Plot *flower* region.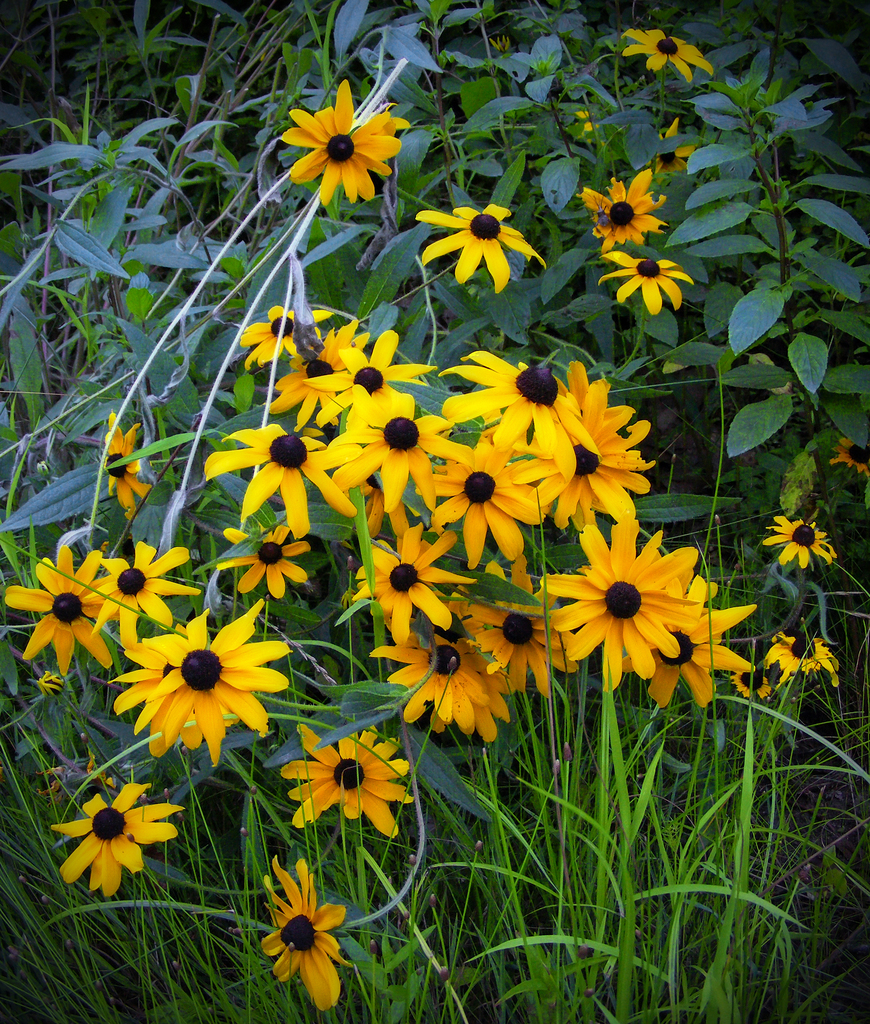
Plotted at x1=279 y1=78 x2=409 y2=211.
